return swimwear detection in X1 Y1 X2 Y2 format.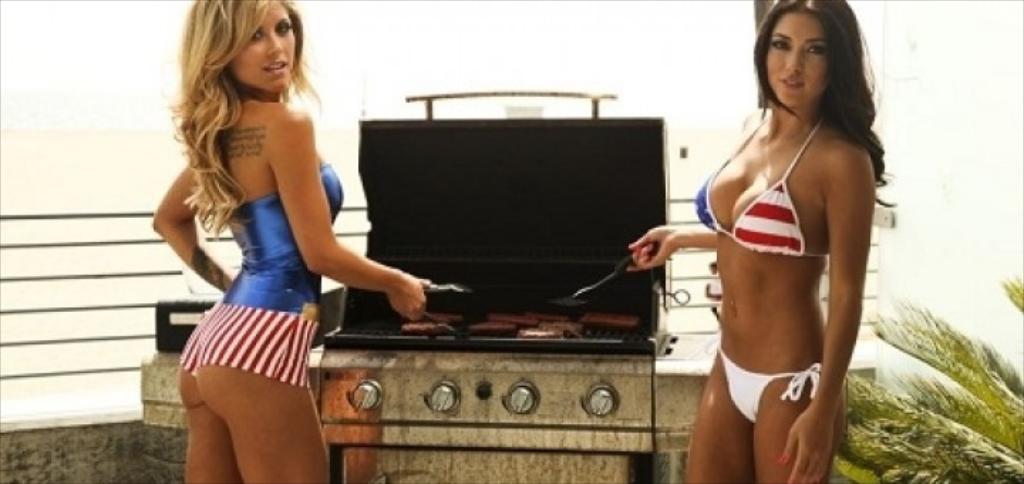
680 114 825 259.
